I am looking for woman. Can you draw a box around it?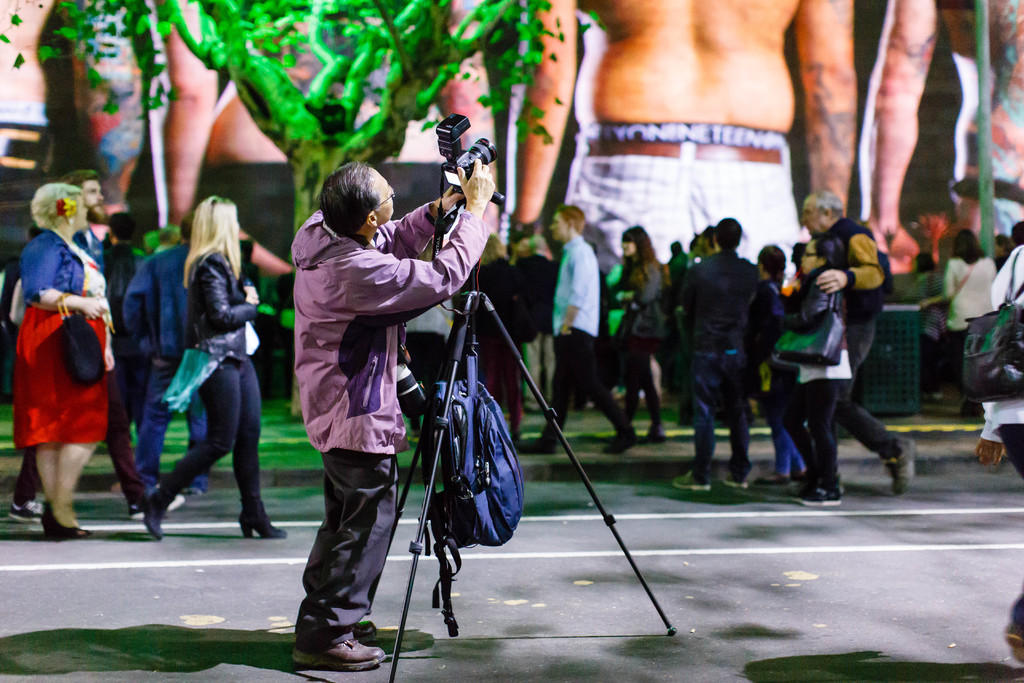
Sure, the bounding box is <bbox>769, 232, 913, 505</bbox>.
